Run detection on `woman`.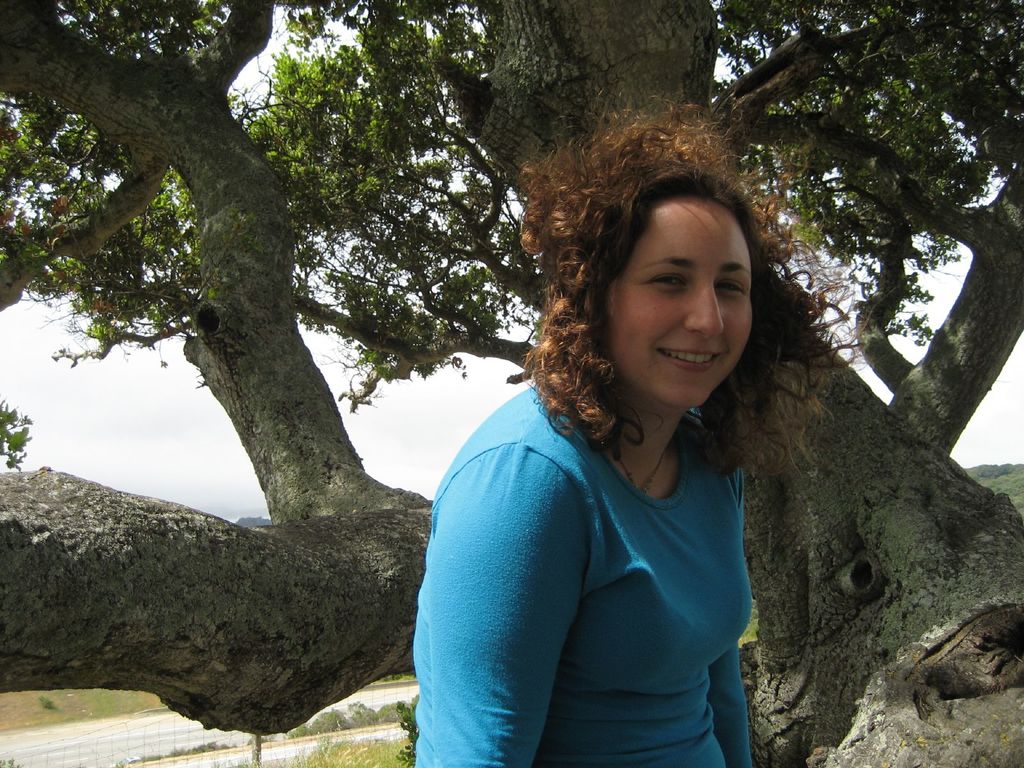
Result: bbox=[406, 99, 875, 767].
